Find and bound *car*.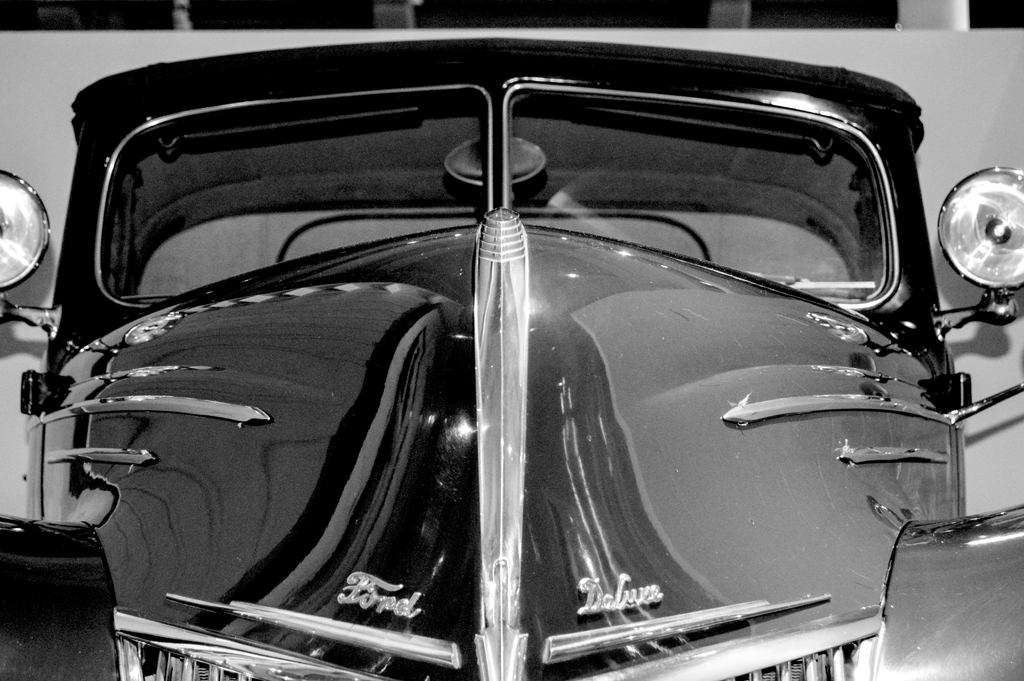
Bound: crop(0, 33, 1022, 680).
